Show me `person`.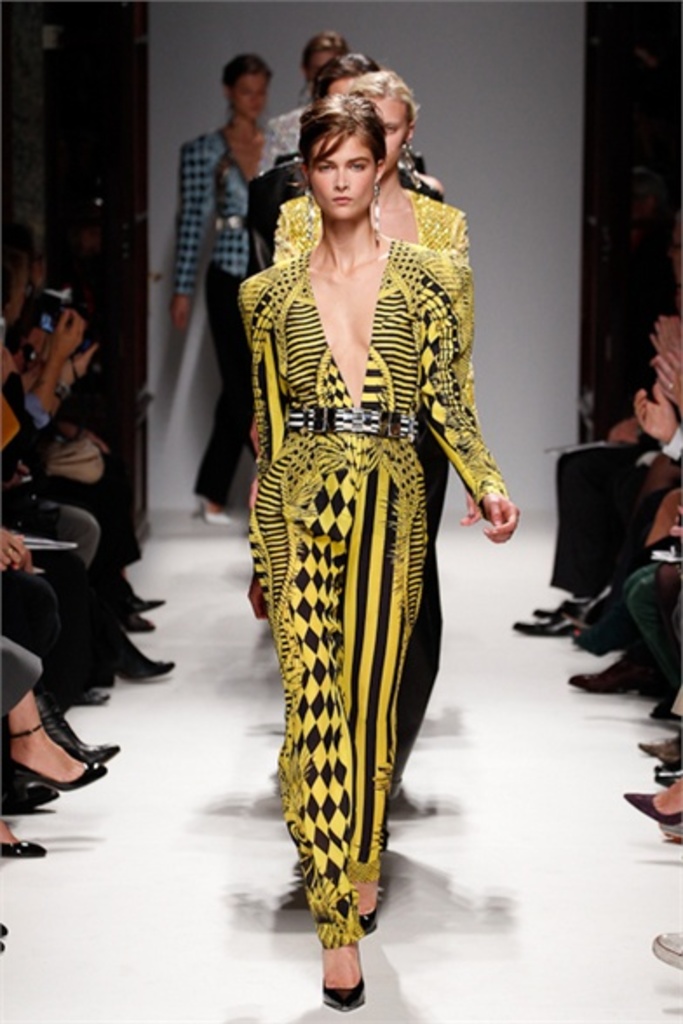
`person` is here: BBox(242, 52, 448, 277).
